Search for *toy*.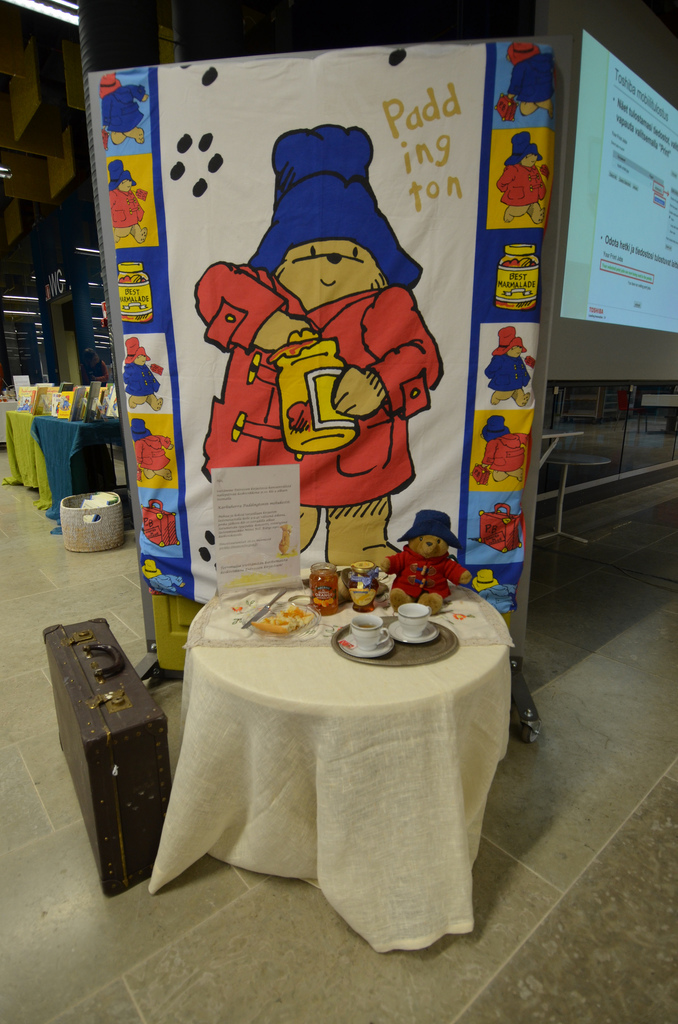
Found at [104, 147, 161, 236].
